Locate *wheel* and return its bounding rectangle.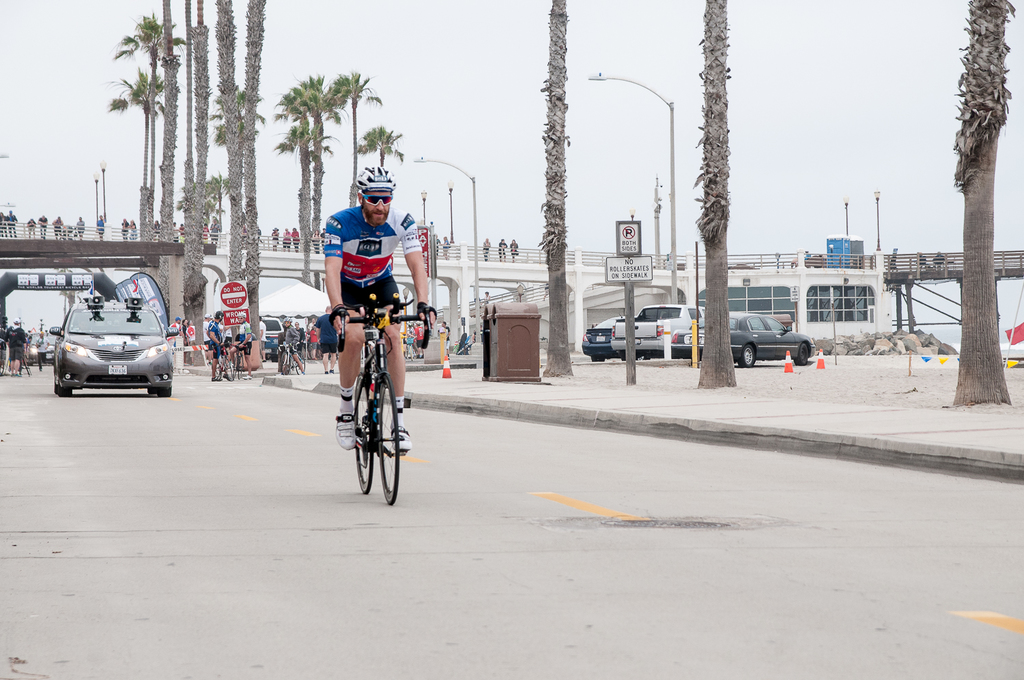
[left=739, top=344, right=754, bottom=368].
